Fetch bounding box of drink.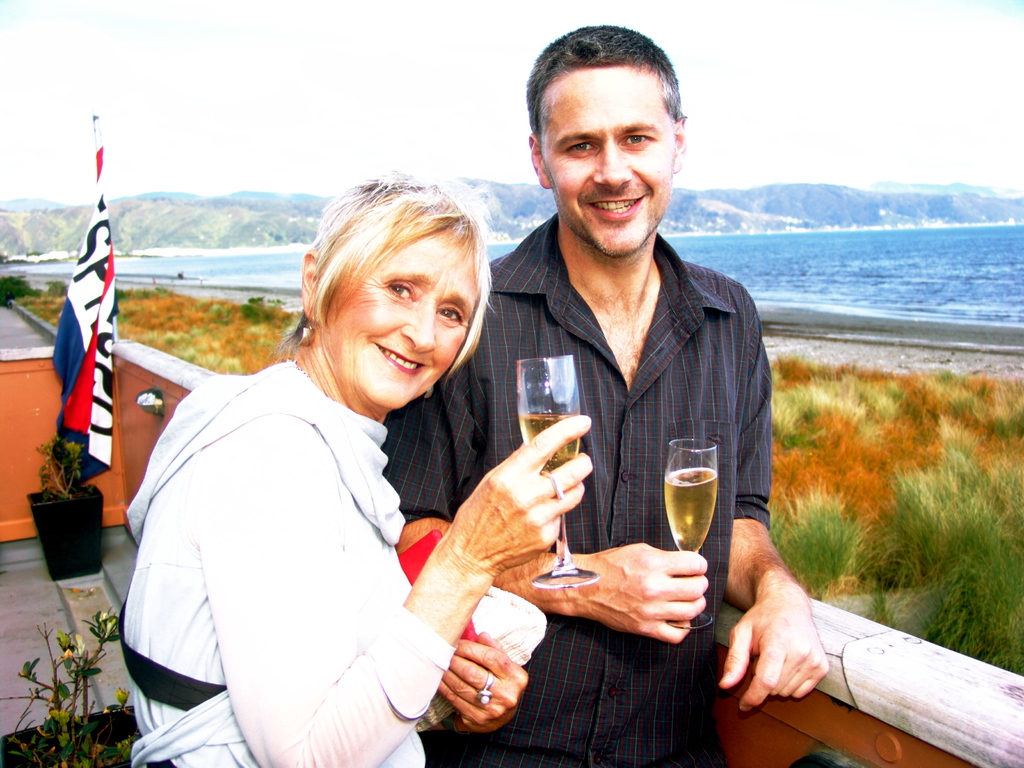
Bbox: x1=660 y1=456 x2=735 y2=573.
